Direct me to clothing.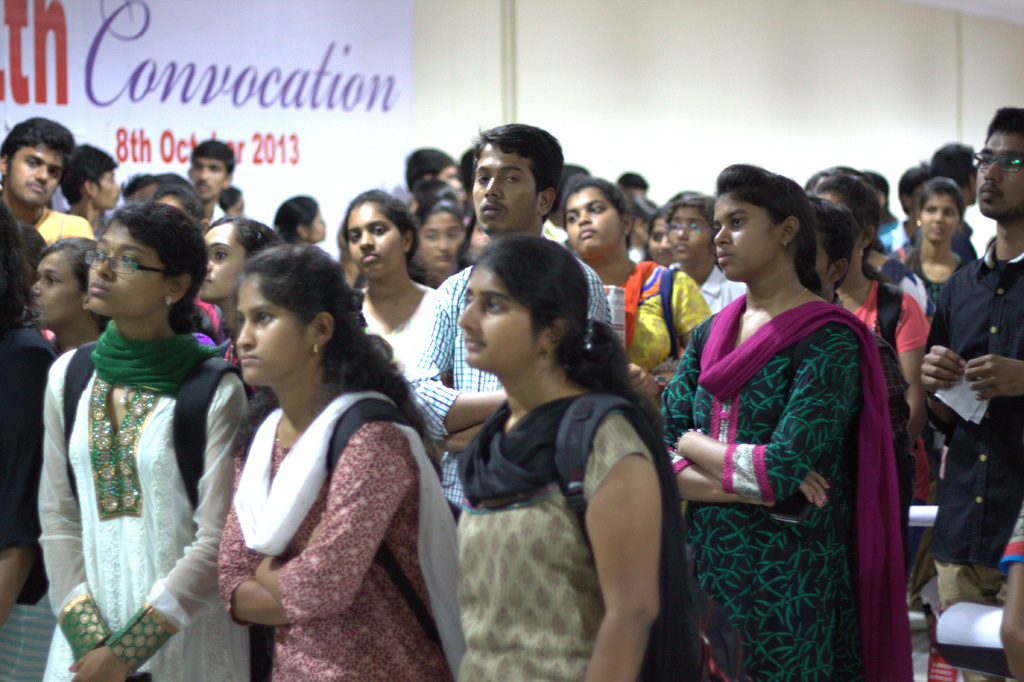
Direction: <region>842, 279, 929, 360</region>.
